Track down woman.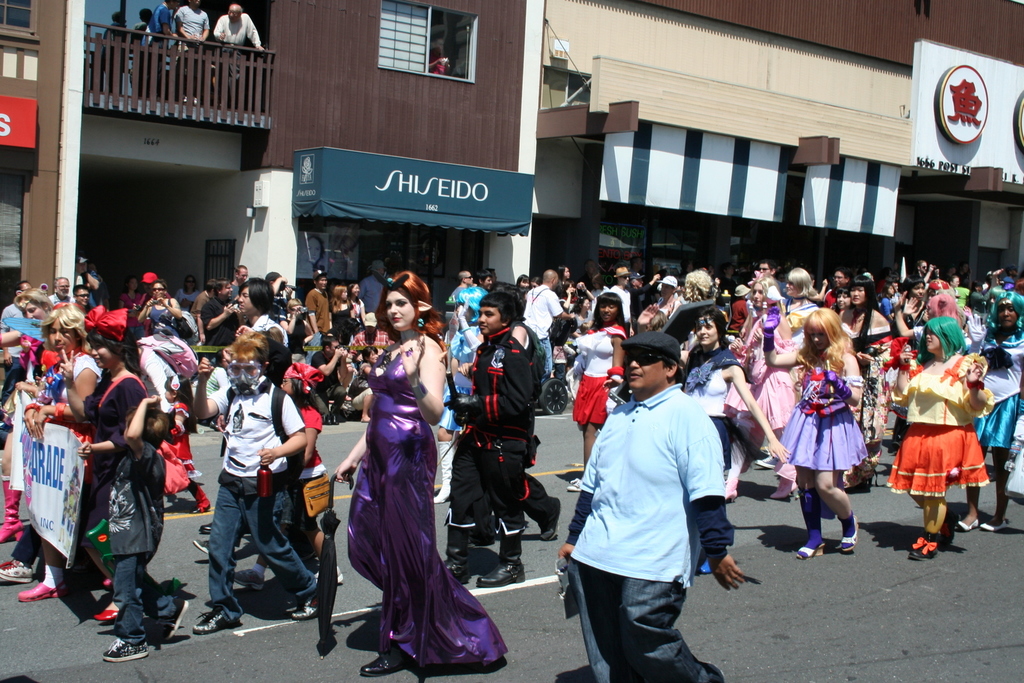
Tracked to 113 275 143 312.
